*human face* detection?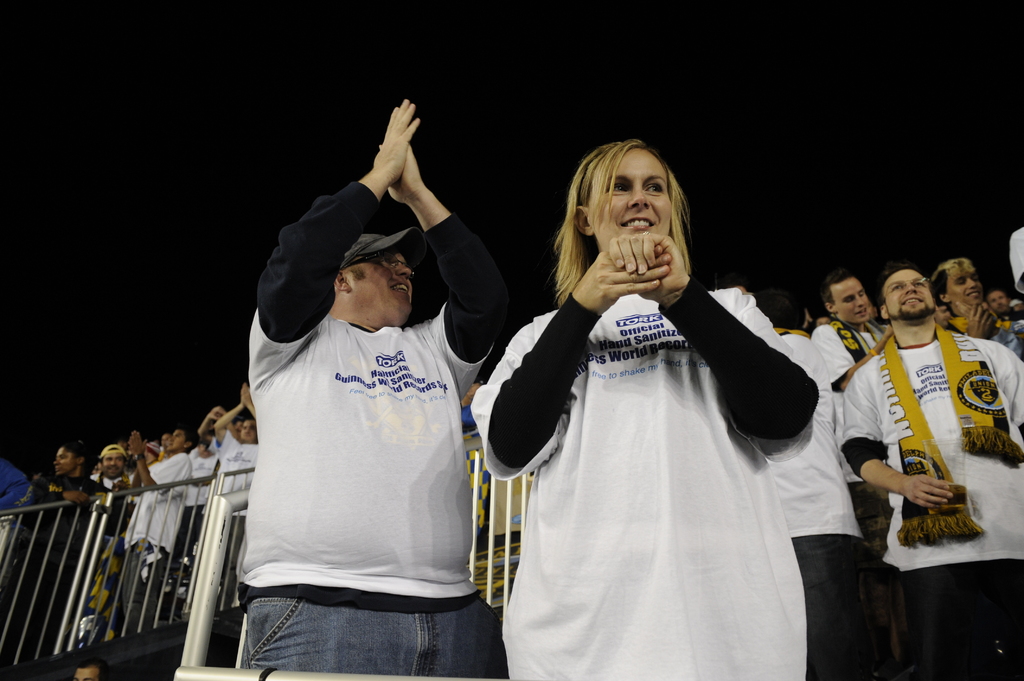
x1=100, y1=447, x2=123, y2=477
